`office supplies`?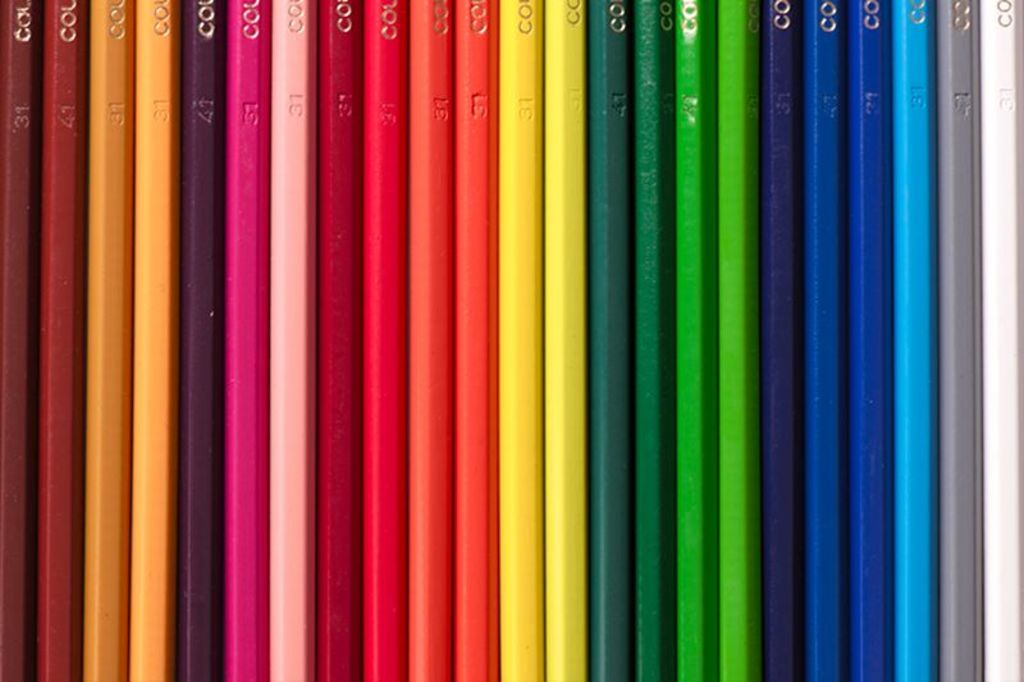
(left=934, top=0, right=983, bottom=681)
